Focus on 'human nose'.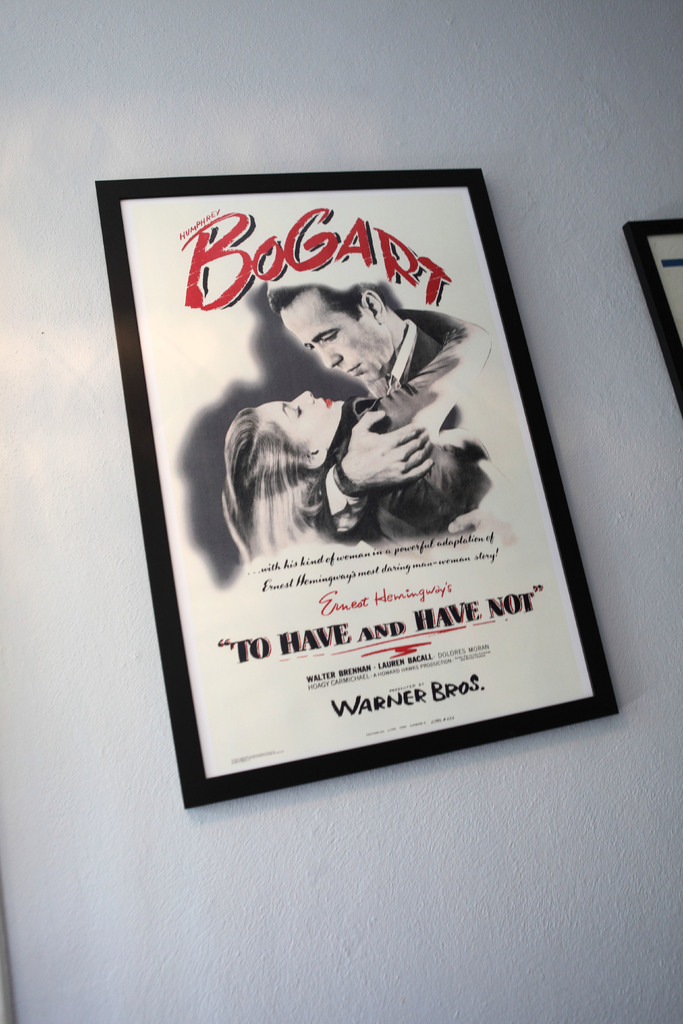
Focused at BBox(317, 342, 343, 370).
